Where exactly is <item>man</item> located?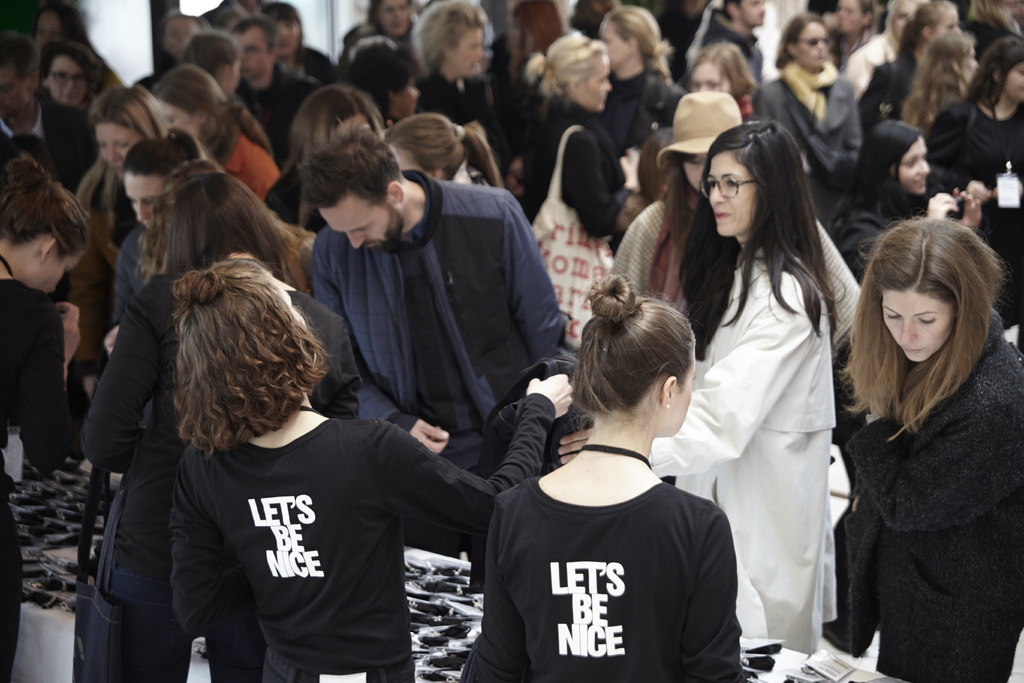
Its bounding box is [x1=717, y1=0, x2=766, y2=79].
